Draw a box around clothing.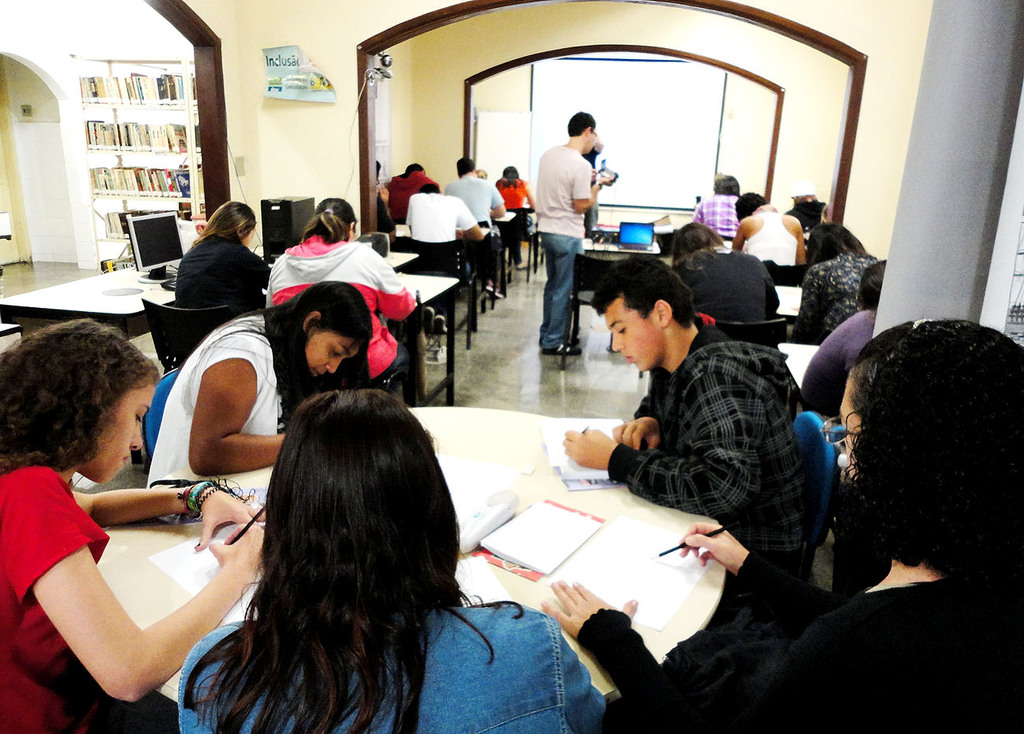
(443, 171, 503, 280).
